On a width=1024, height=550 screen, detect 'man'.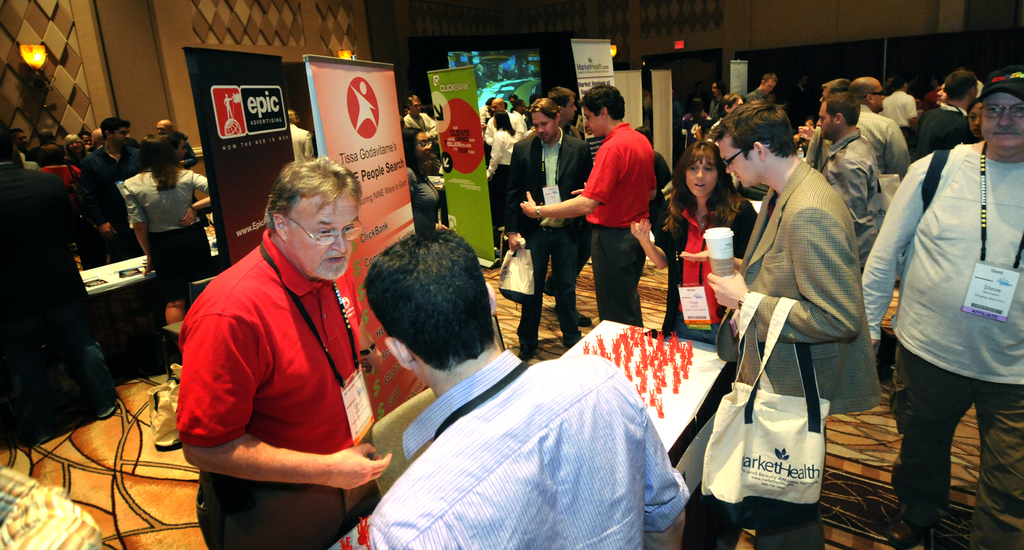
[477,100,493,152].
